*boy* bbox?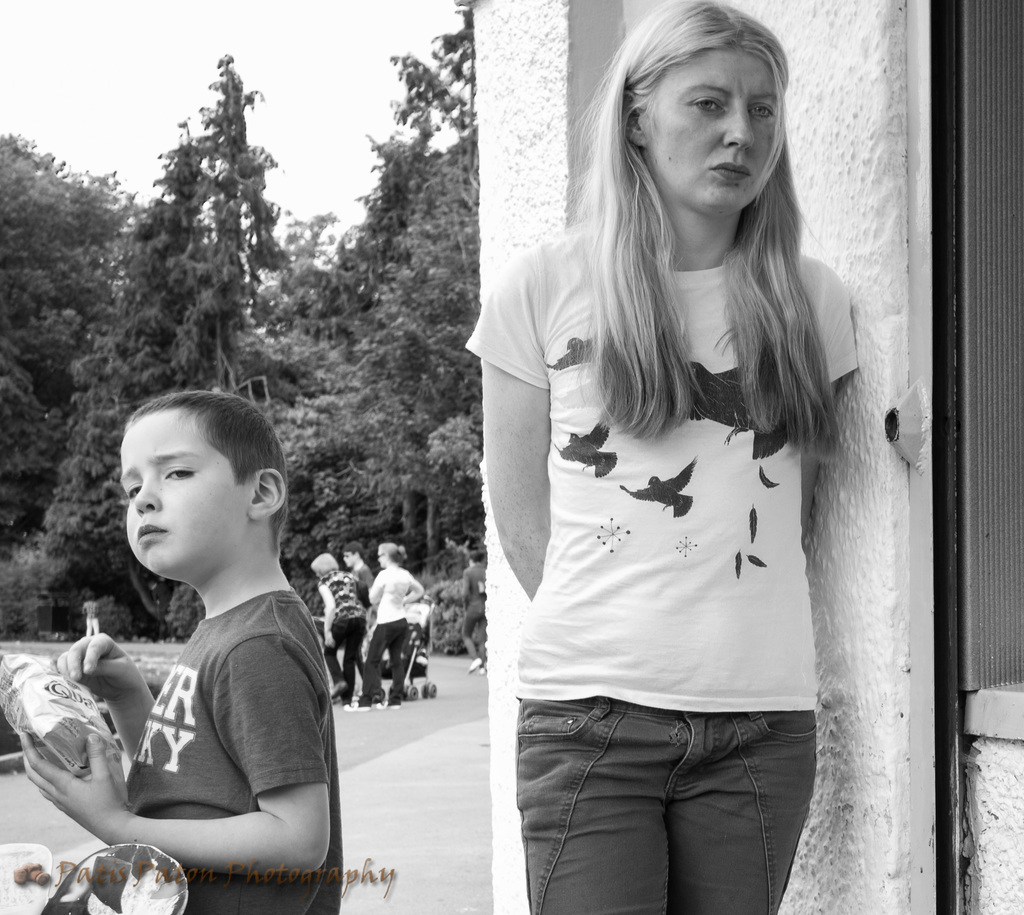
box=[0, 398, 383, 914]
